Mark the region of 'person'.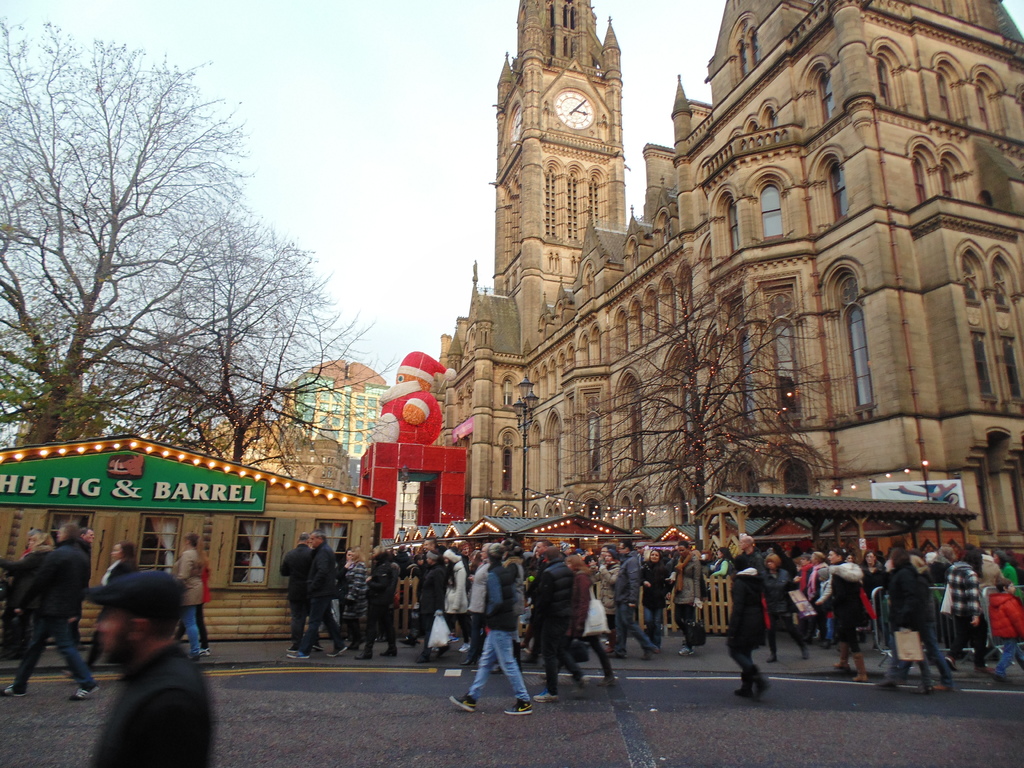
Region: select_region(728, 534, 767, 703).
